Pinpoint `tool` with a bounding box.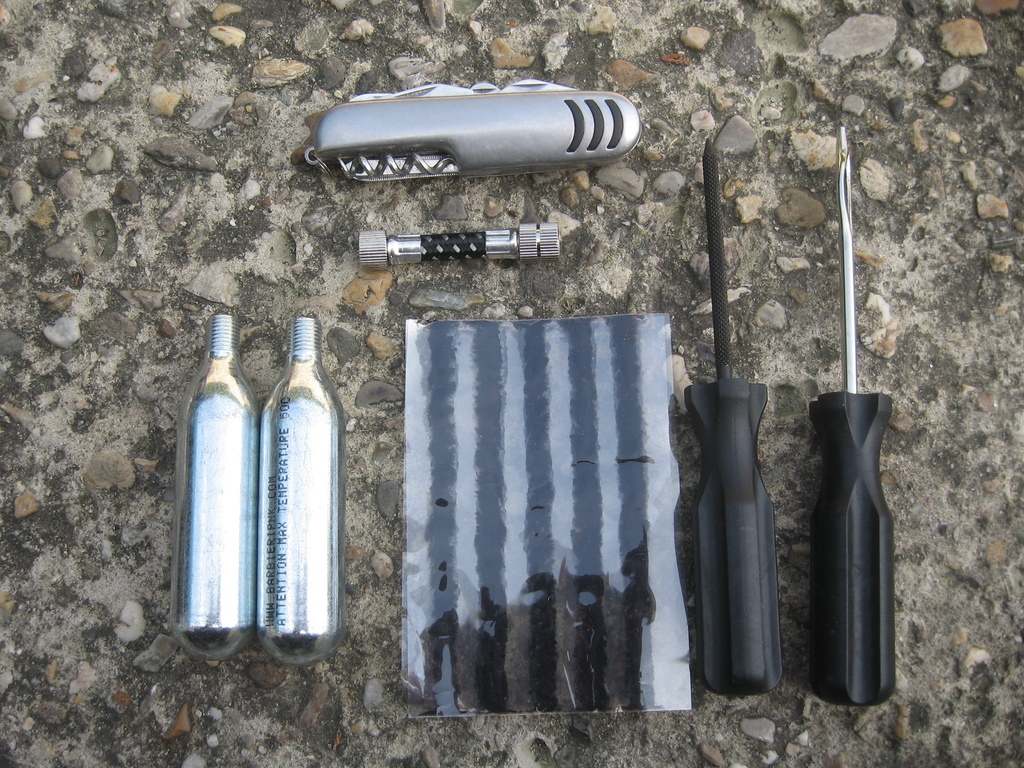
box(316, 85, 650, 199).
